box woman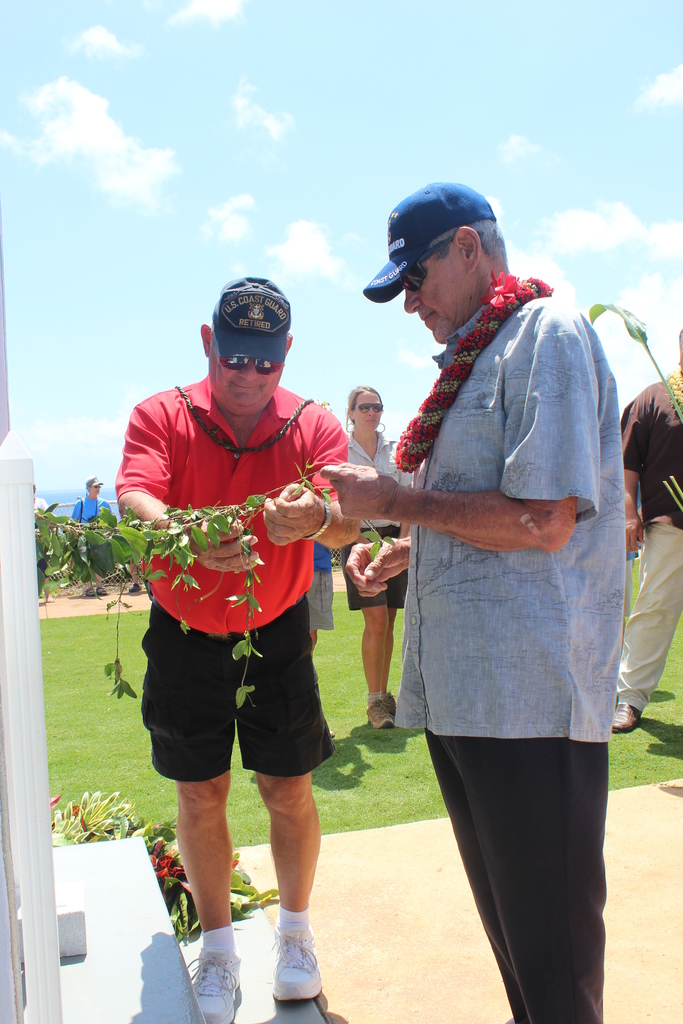
{"x1": 31, "y1": 483, "x2": 48, "y2": 578}
